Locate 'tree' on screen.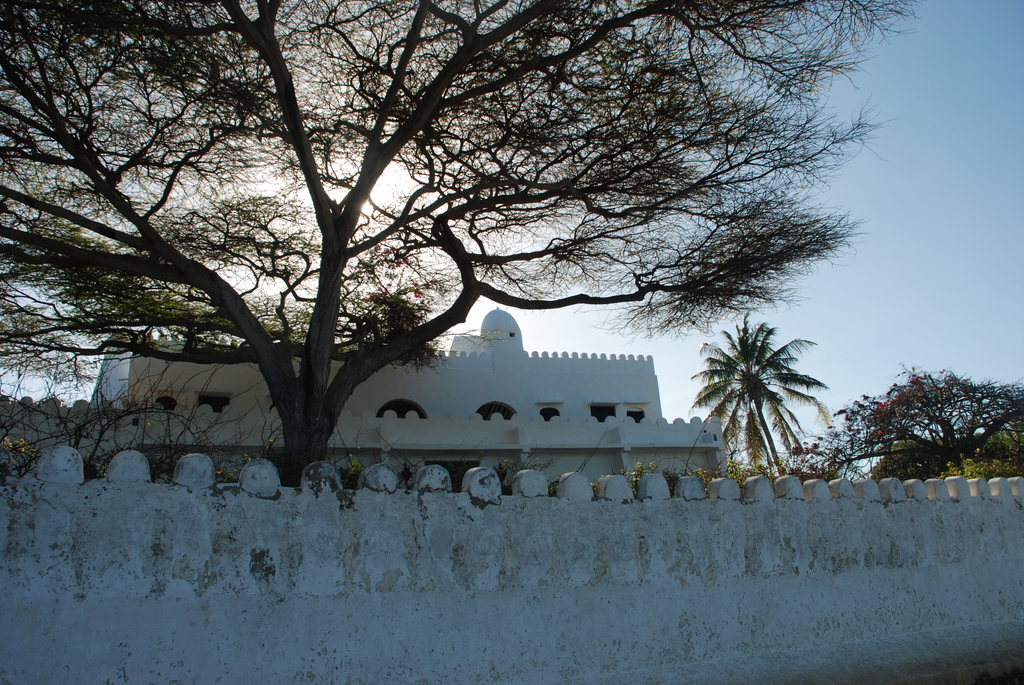
On screen at [left=681, top=313, right=834, bottom=478].
